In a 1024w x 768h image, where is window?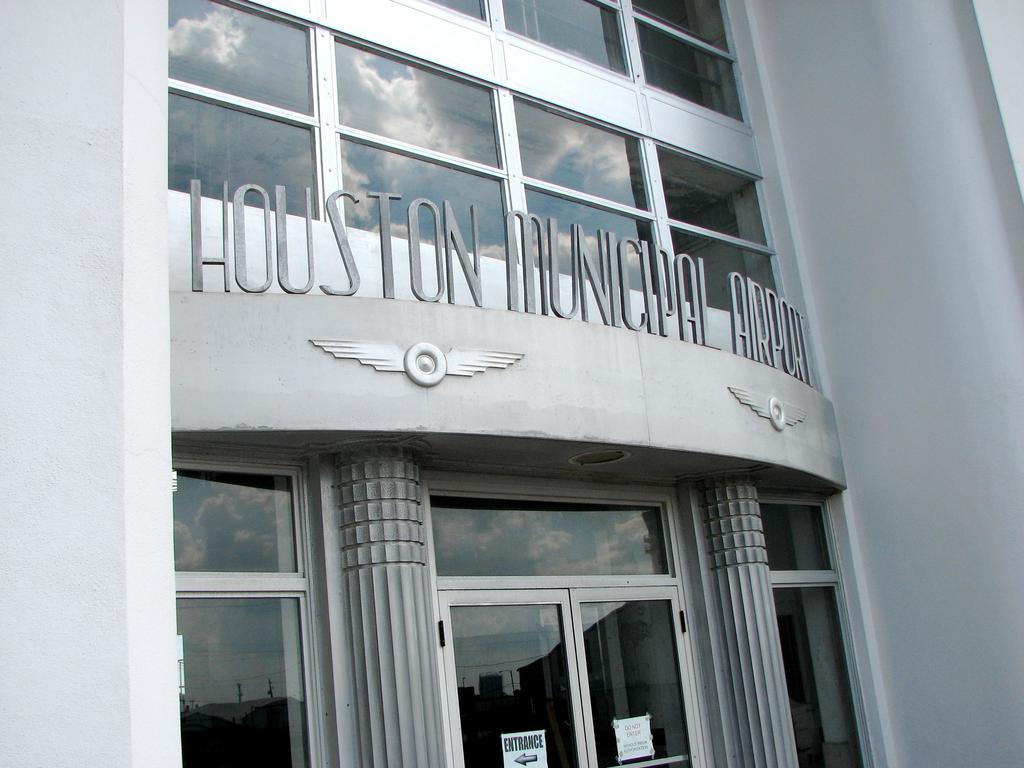
x1=167 y1=428 x2=317 y2=724.
